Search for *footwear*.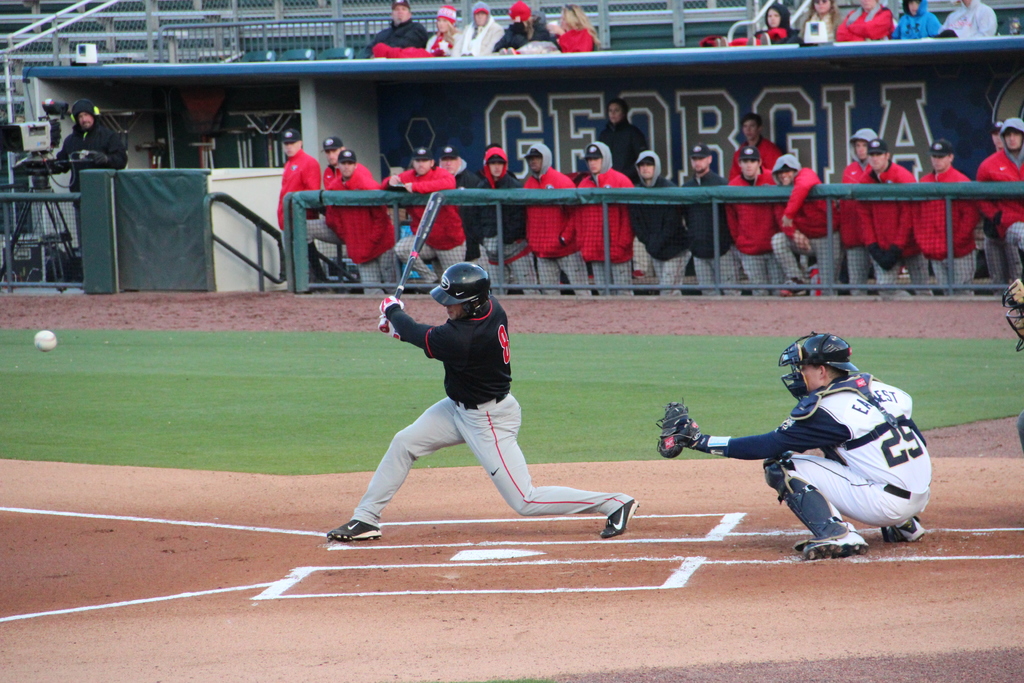
Found at (886,519,928,543).
